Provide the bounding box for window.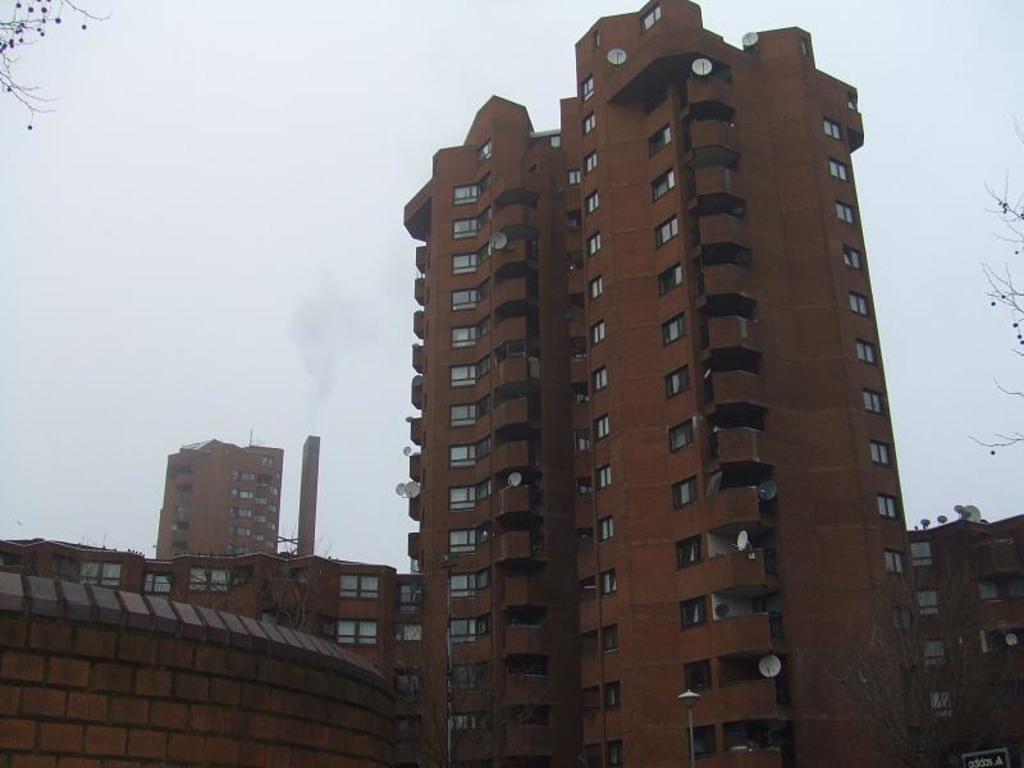
locate(476, 138, 492, 164).
